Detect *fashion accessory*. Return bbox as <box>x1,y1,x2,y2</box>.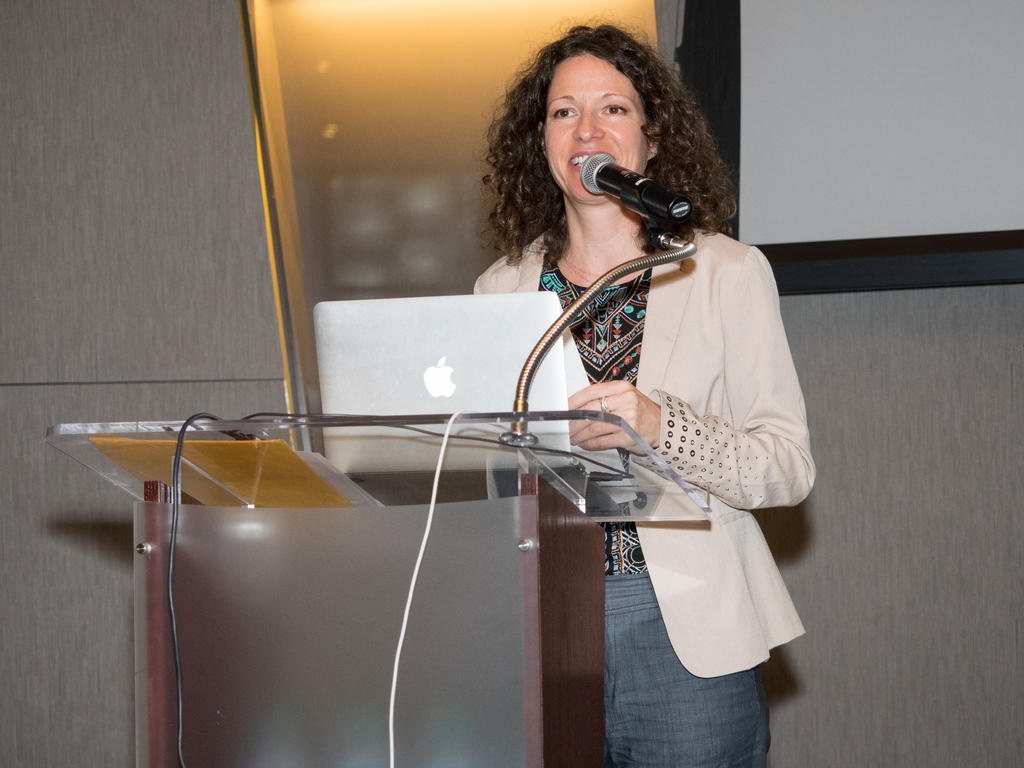
<box>595,396,613,415</box>.
